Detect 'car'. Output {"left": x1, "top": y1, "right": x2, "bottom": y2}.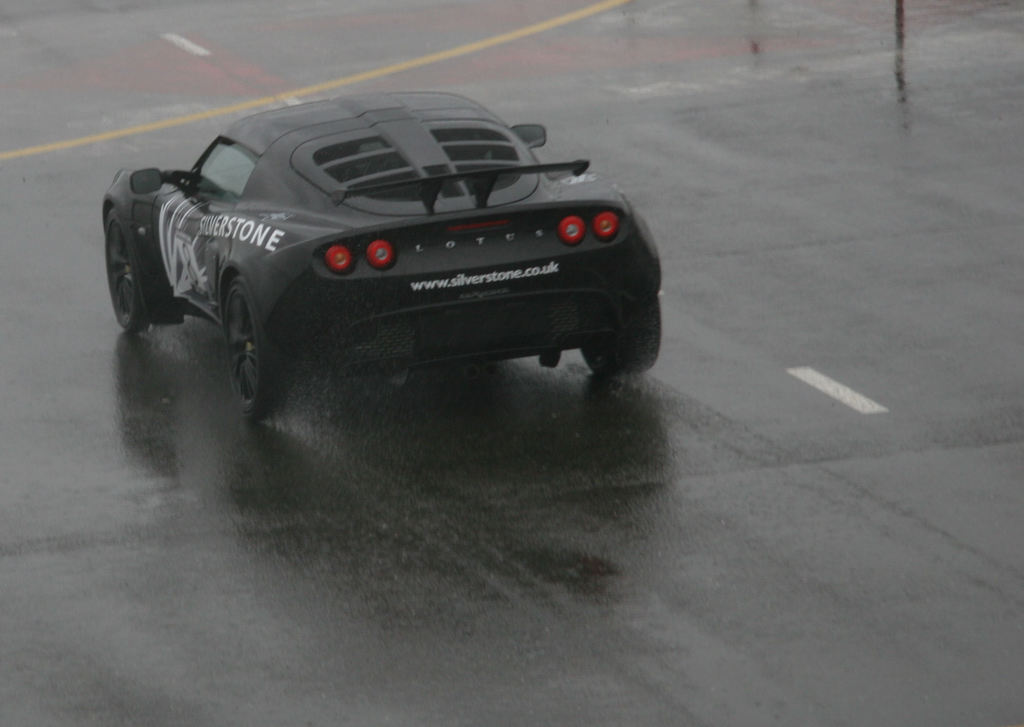
{"left": 104, "top": 93, "right": 661, "bottom": 421}.
